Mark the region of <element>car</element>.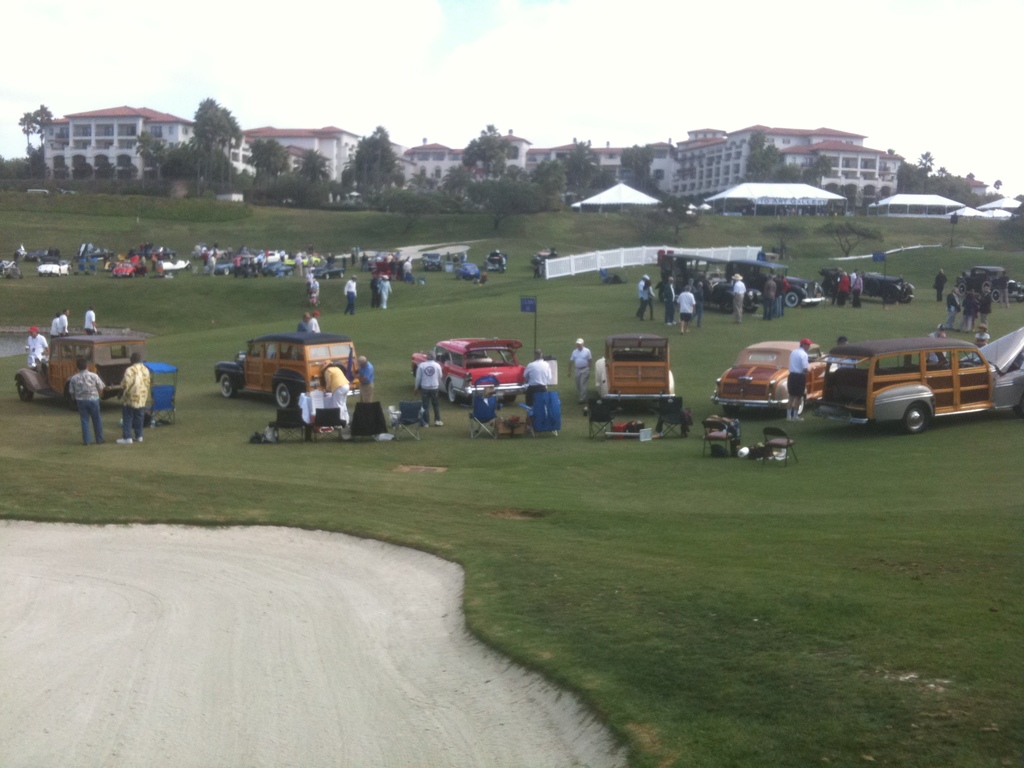
Region: (258,241,298,271).
